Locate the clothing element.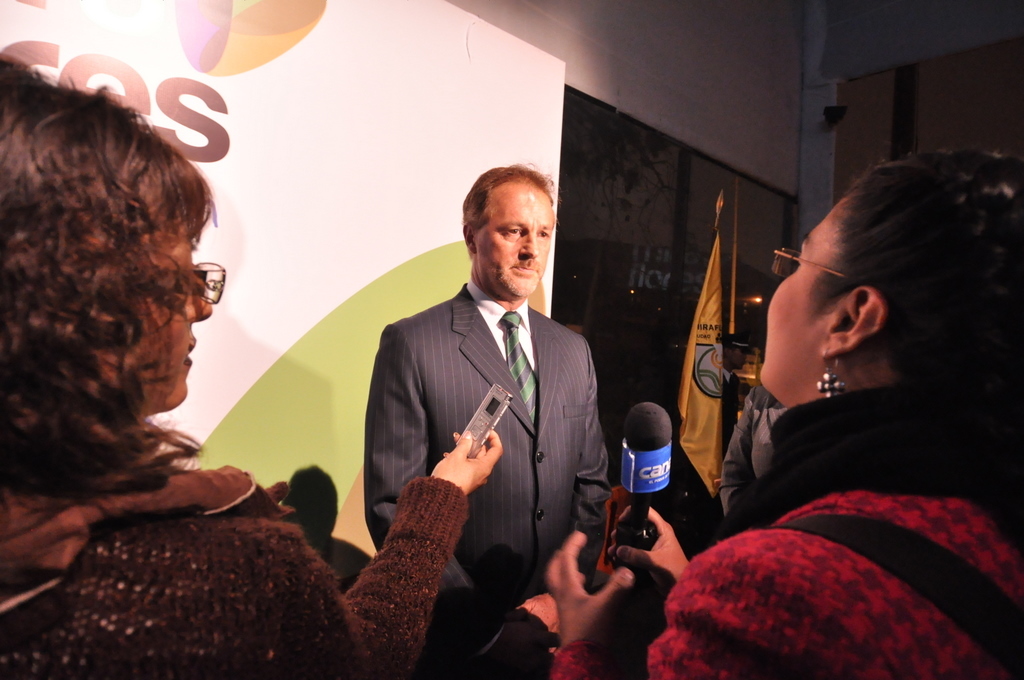
Element bbox: [x1=0, y1=441, x2=471, y2=679].
